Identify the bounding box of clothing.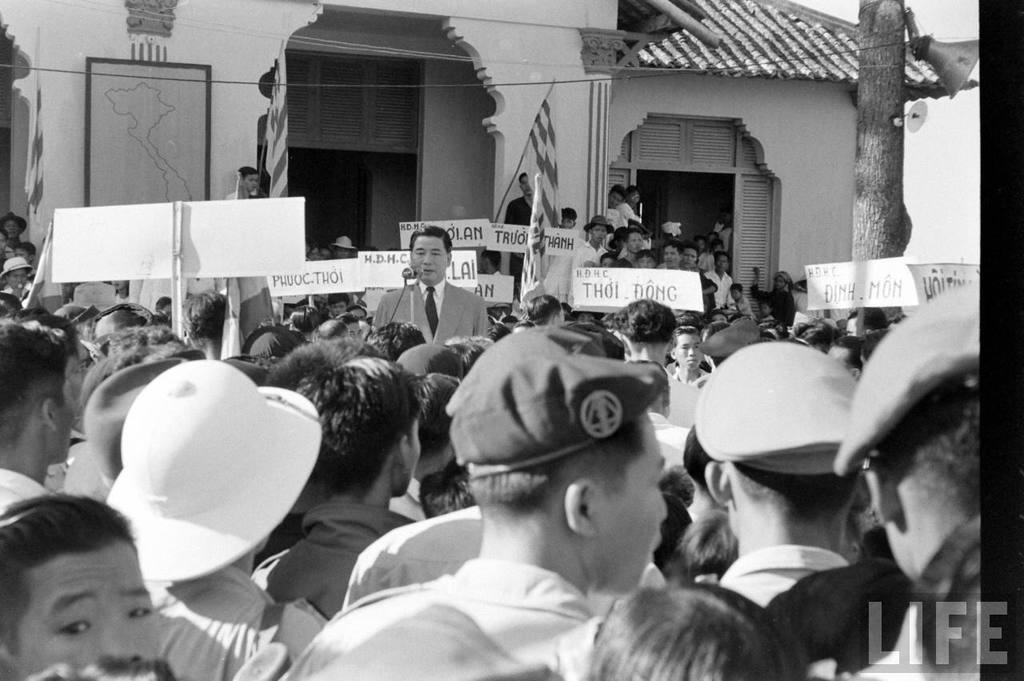
[0,467,54,508].
